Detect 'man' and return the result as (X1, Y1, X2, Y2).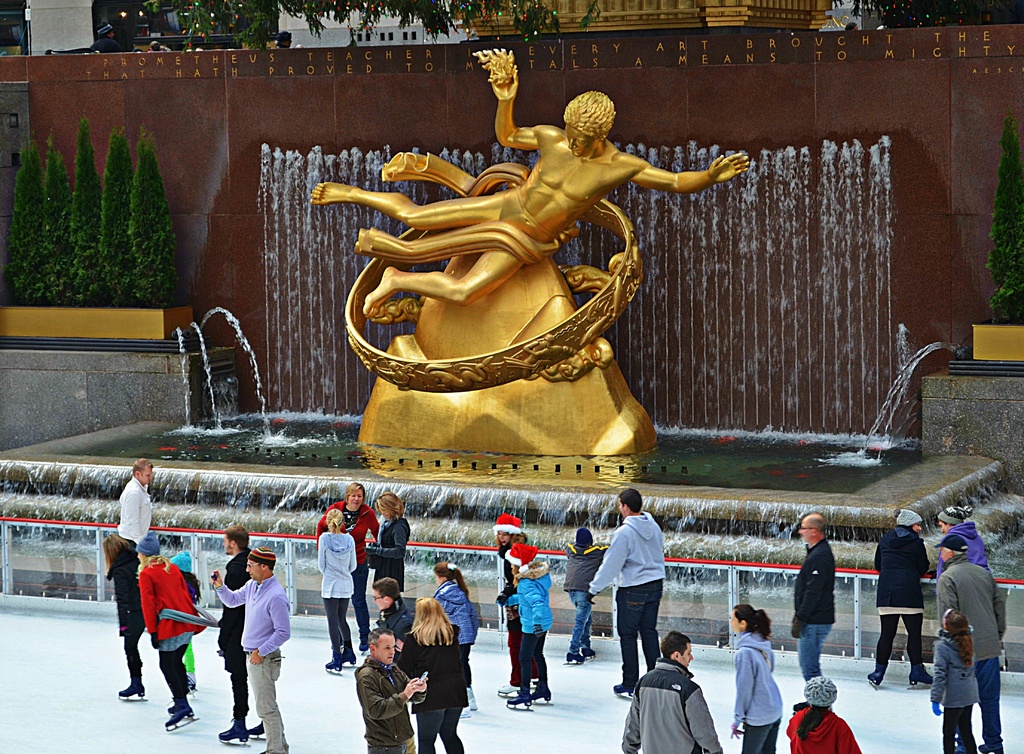
(114, 457, 154, 553).
